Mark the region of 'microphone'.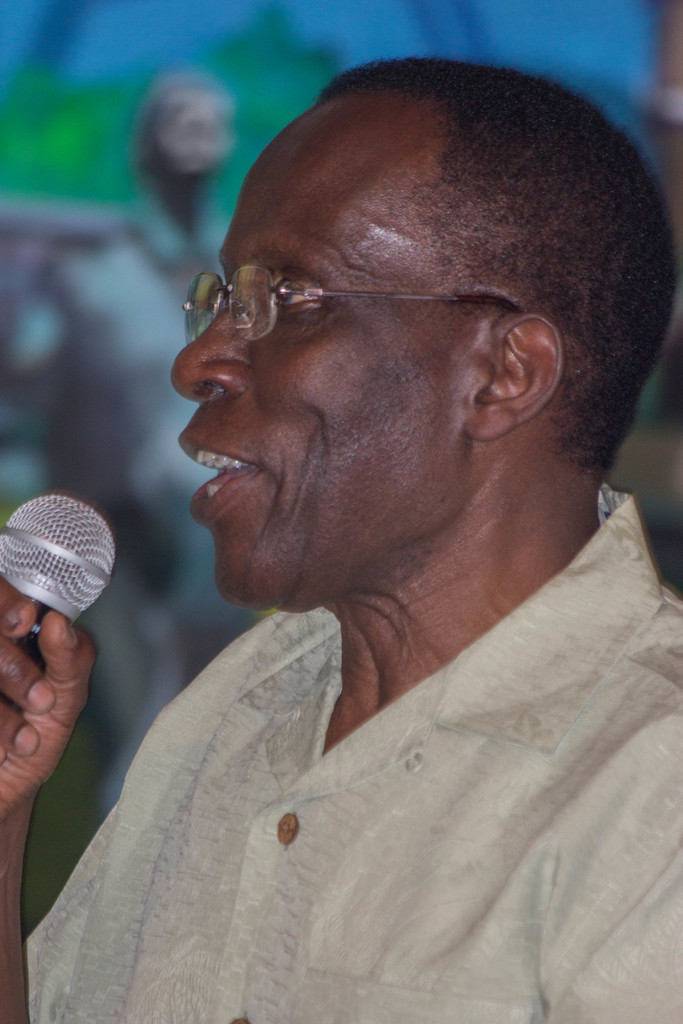
Region: [left=0, top=494, right=126, bottom=648].
